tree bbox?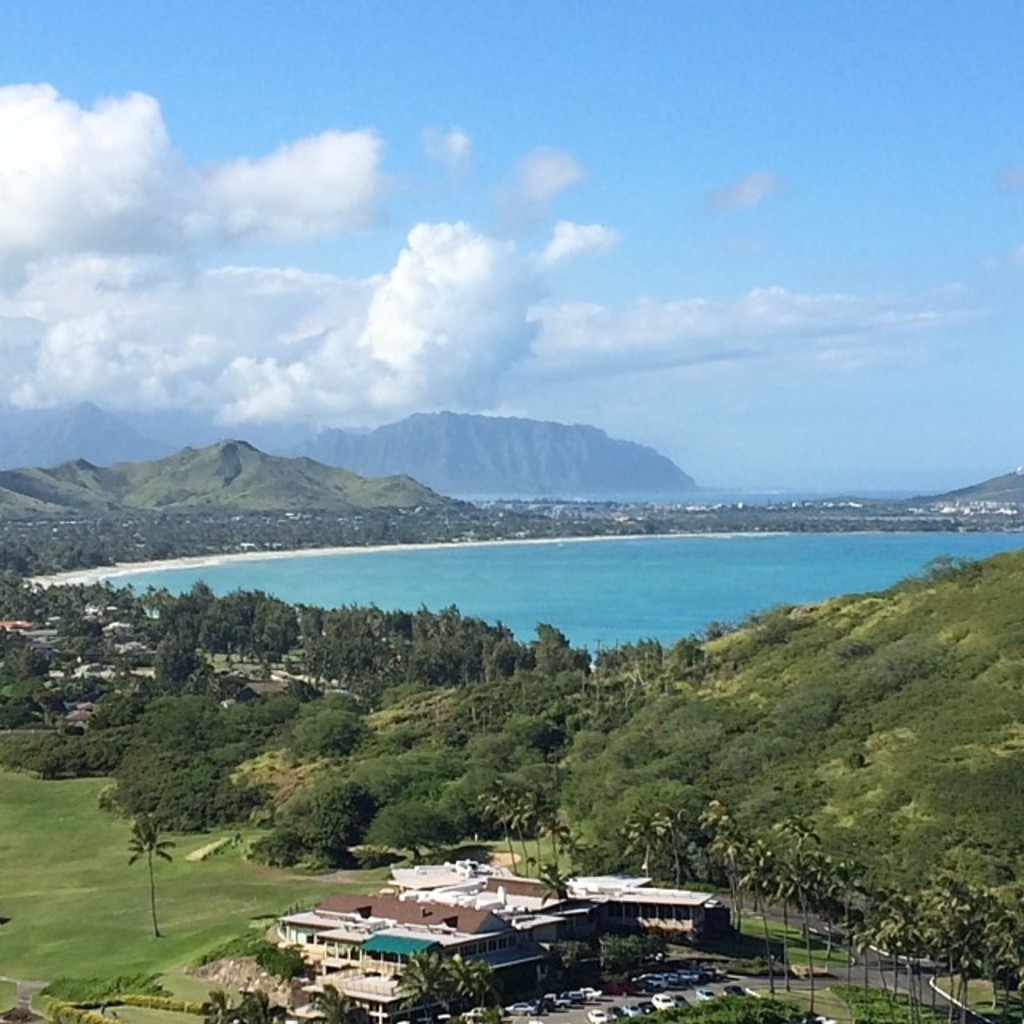
locate(203, 987, 237, 1022)
